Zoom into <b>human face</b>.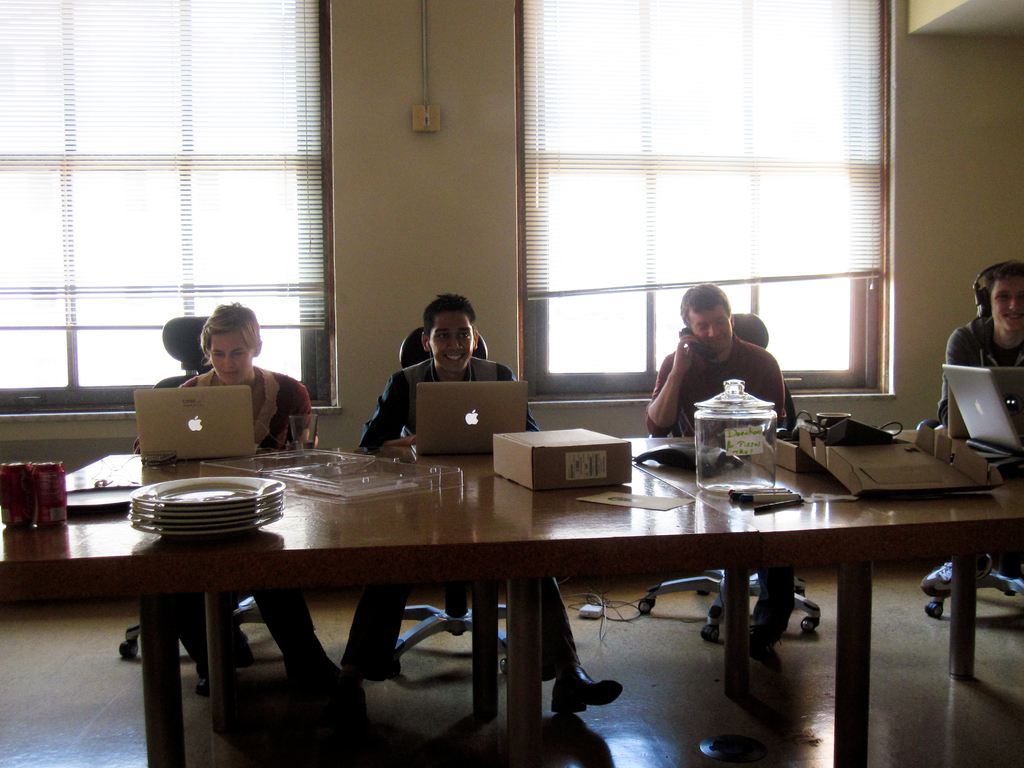
Zoom target: select_region(984, 281, 1023, 333).
